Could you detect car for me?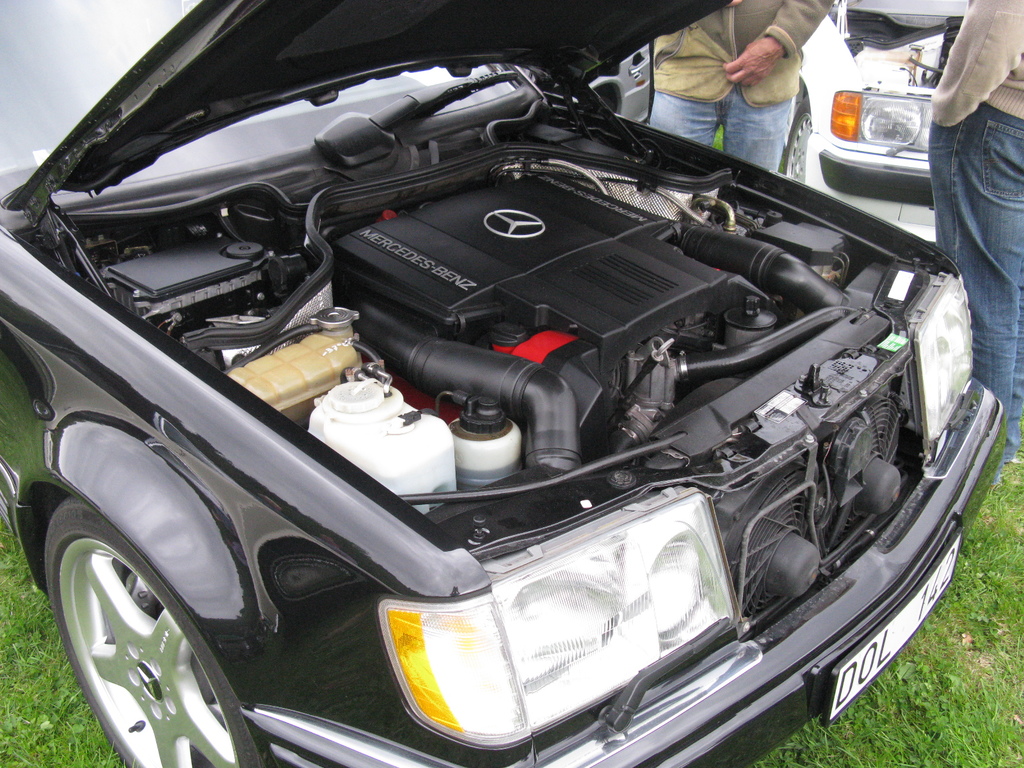
Detection result: {"x1": 0, "y1": 0, "x2": 1013, "y2": 767}.
